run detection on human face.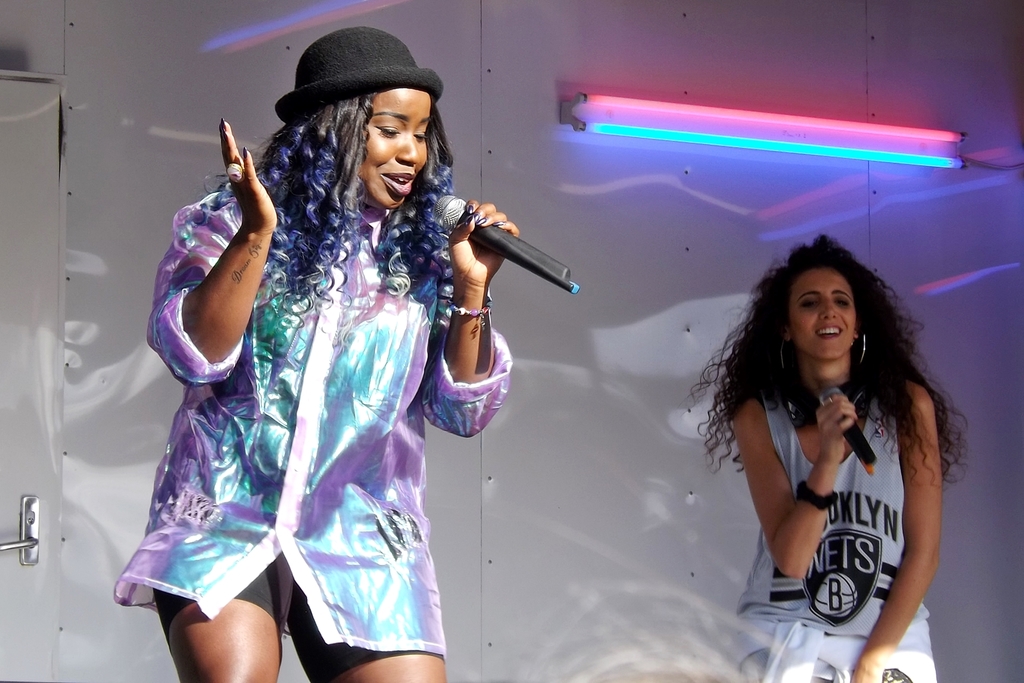
Result: 355:86:432:209.
